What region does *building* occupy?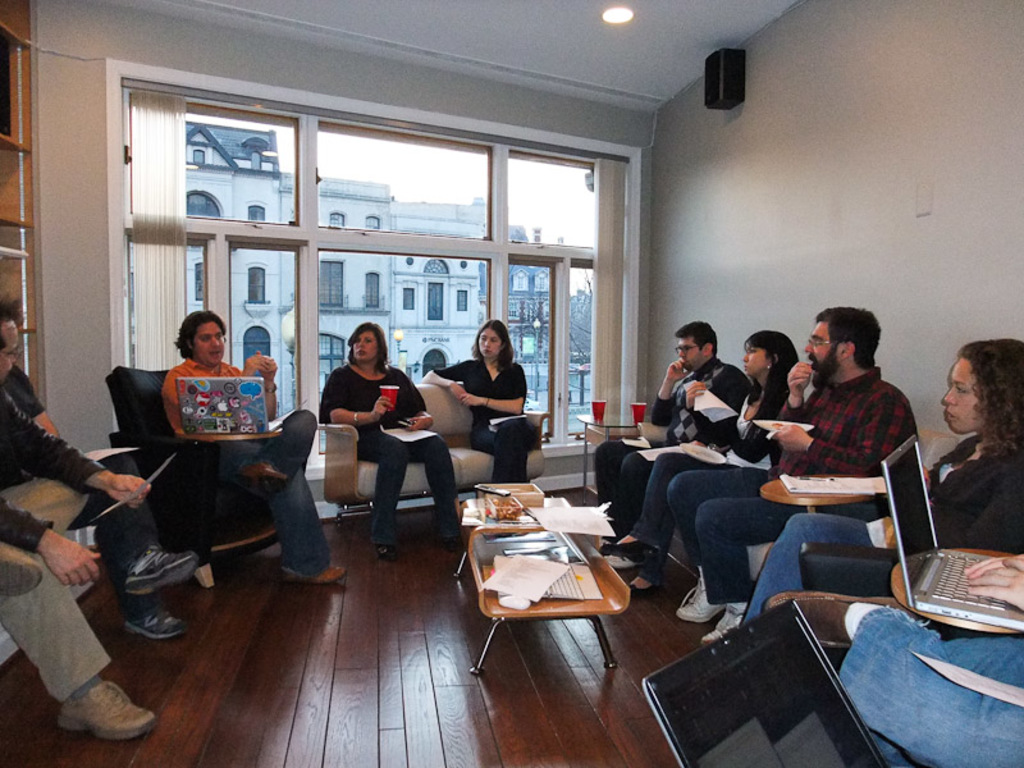
BBox(179, 125, 301, 425).
